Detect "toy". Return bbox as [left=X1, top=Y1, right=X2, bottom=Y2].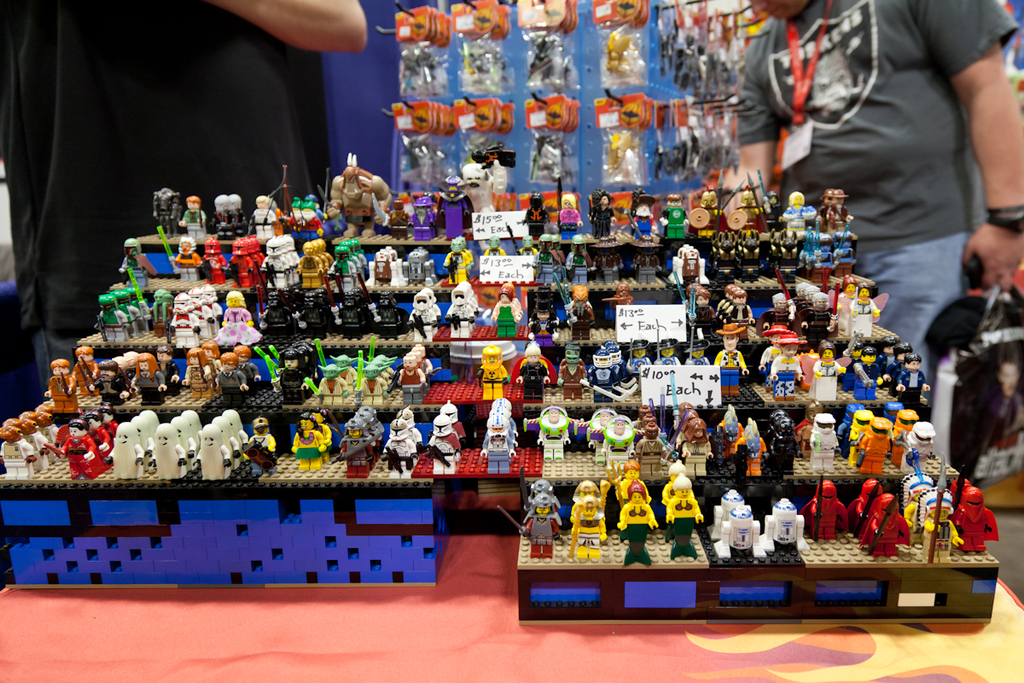
[left=267, top=340, right=320, bottom=359].
